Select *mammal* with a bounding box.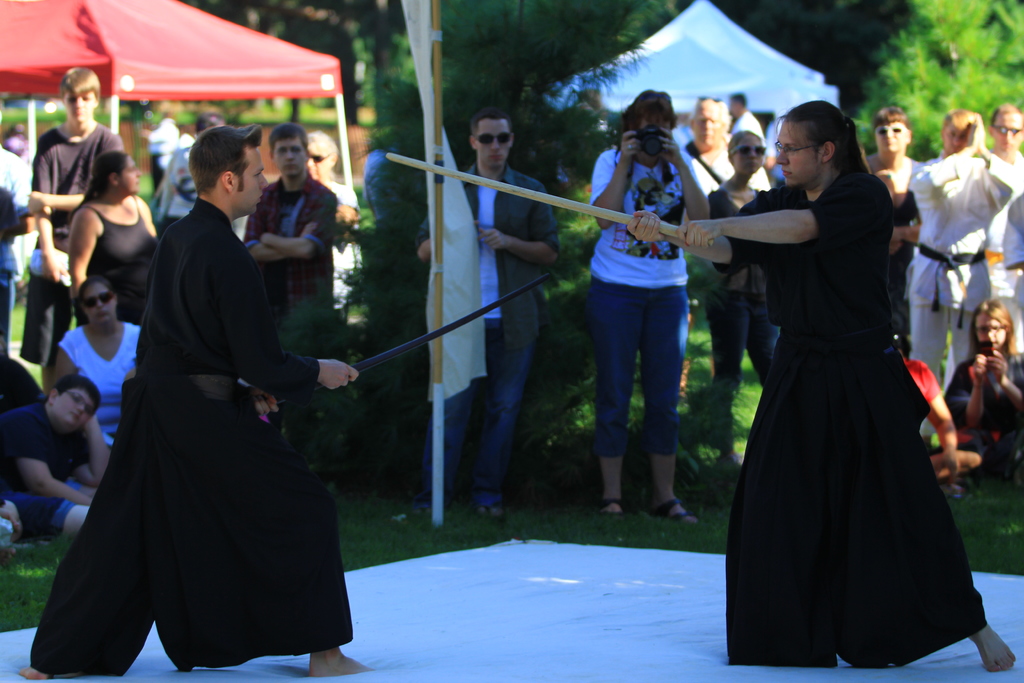
BBox(624, 97, 1018, 675).
